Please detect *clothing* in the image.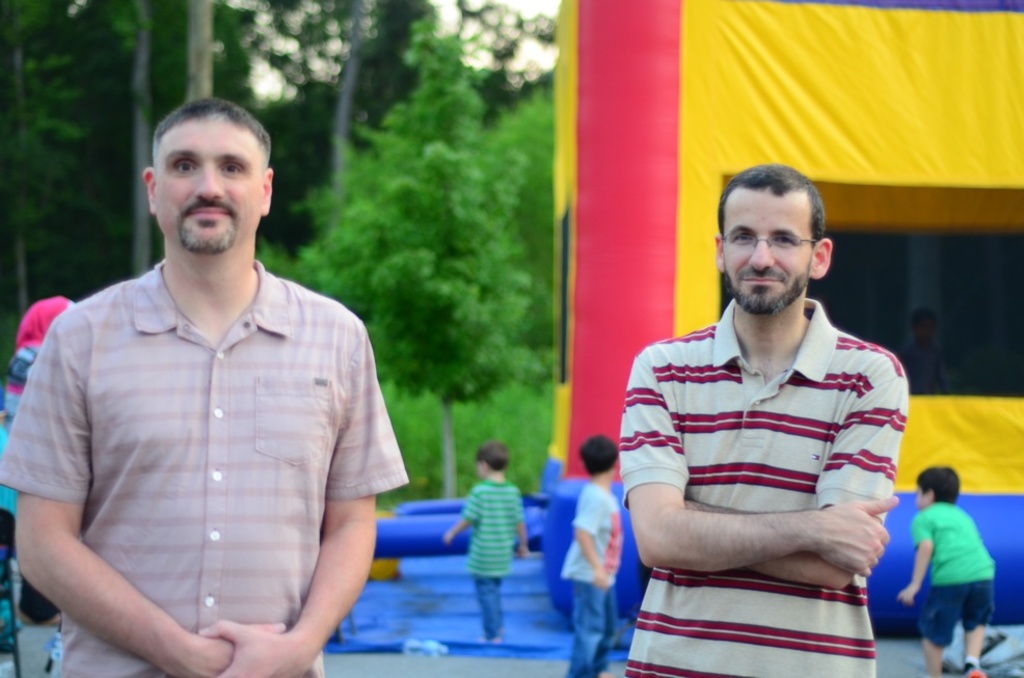
bbox=(0, 261, 410, 677).
